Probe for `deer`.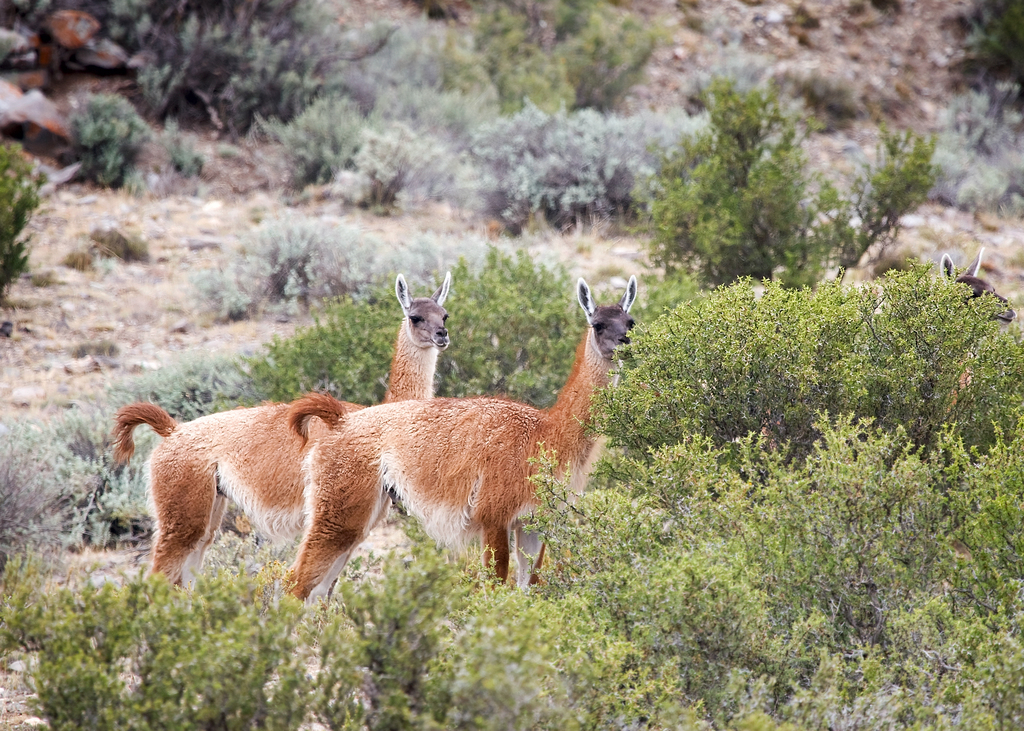
Probe result: (left=107, top=273, right=456, bottom=583).
